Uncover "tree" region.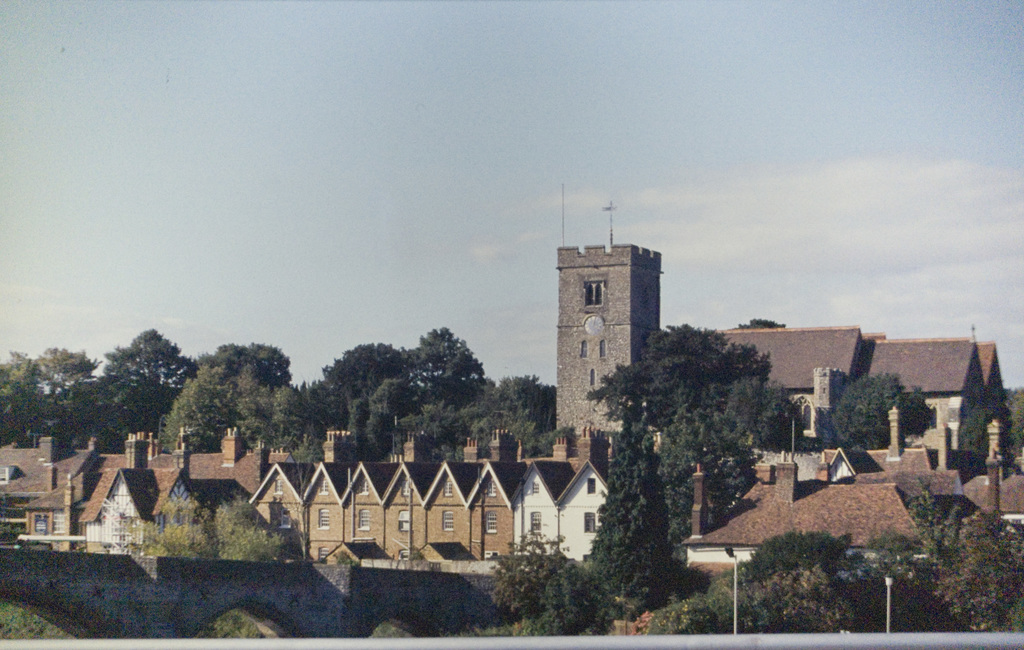
Uncovered: rect(90, 324, 188, 443).
